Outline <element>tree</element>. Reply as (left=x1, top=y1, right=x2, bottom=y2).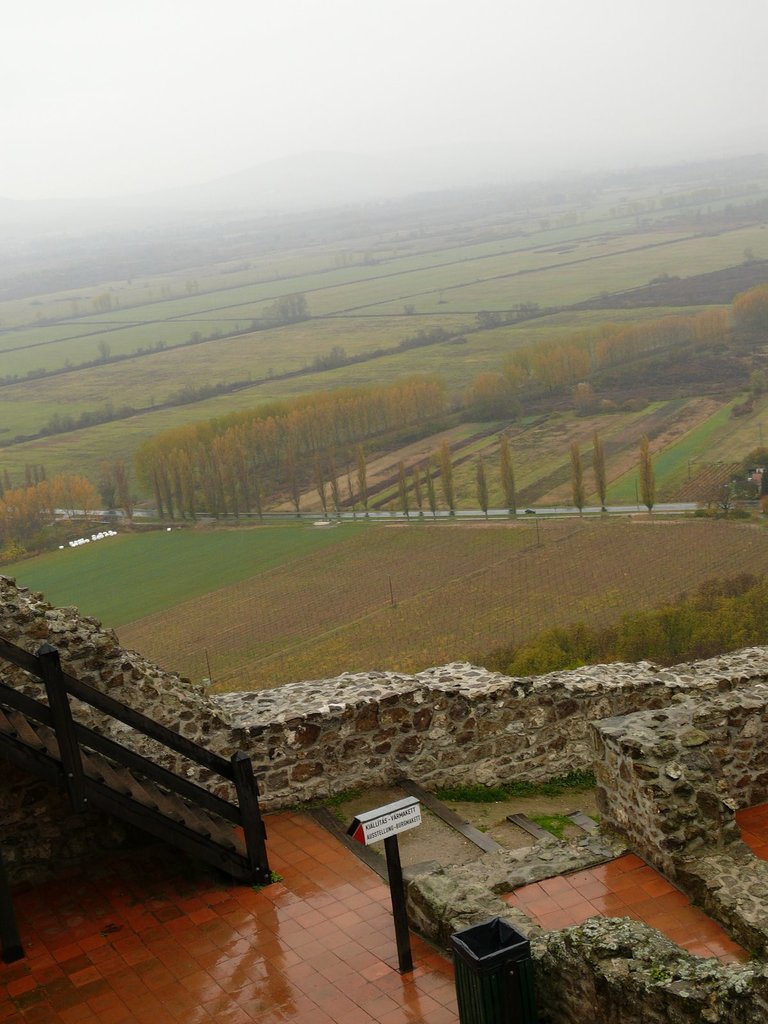
(left=640, top=440, right=661, bottom=526).
